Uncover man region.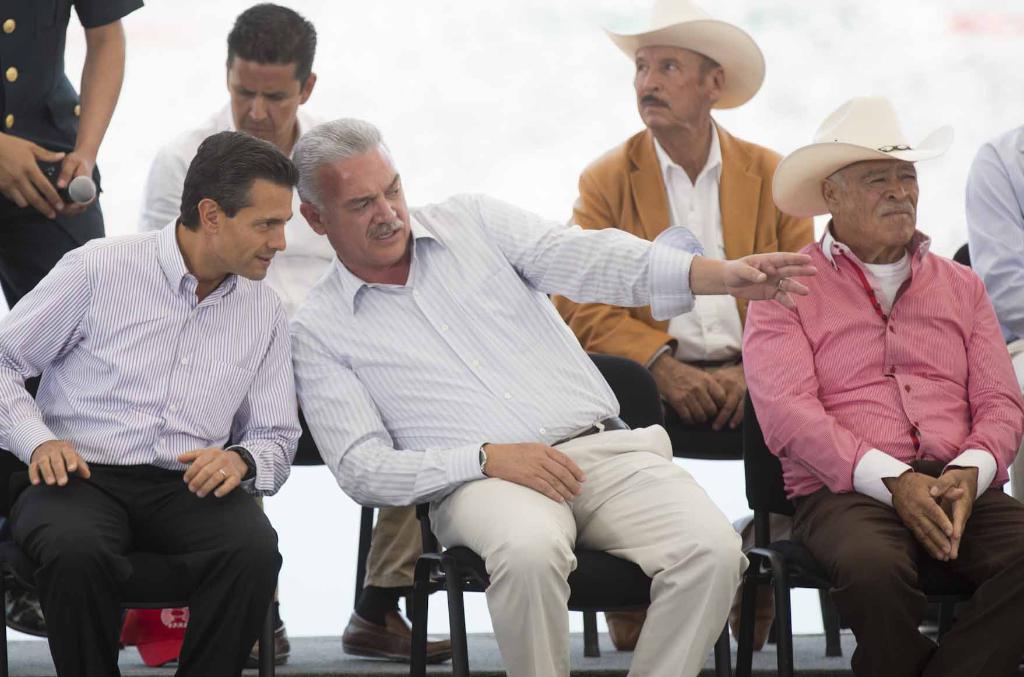
Uncovered: l=142, t=0, r=470, b=670.
